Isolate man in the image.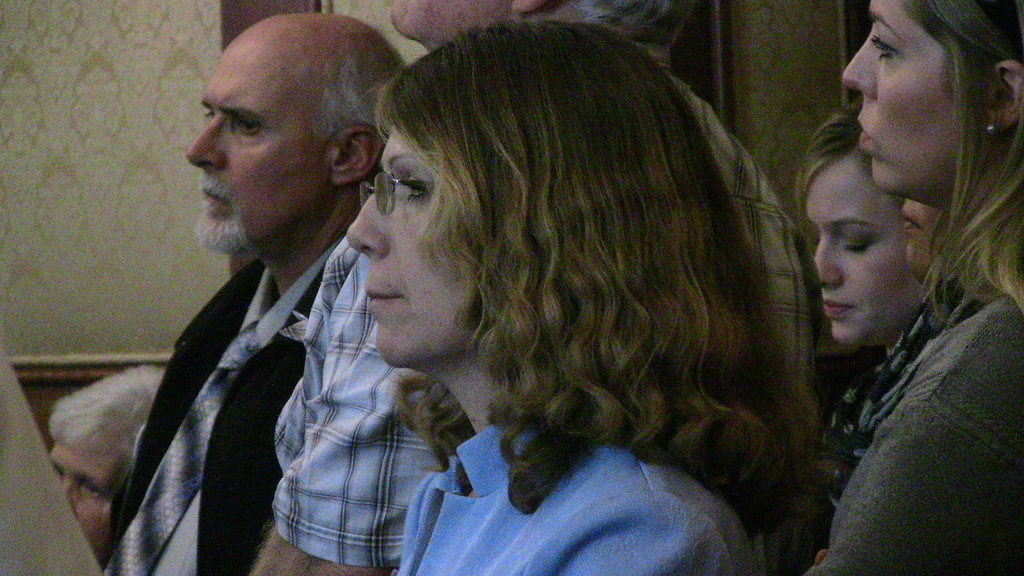
Isolated region: select_region(391, 0, 700, 52).
